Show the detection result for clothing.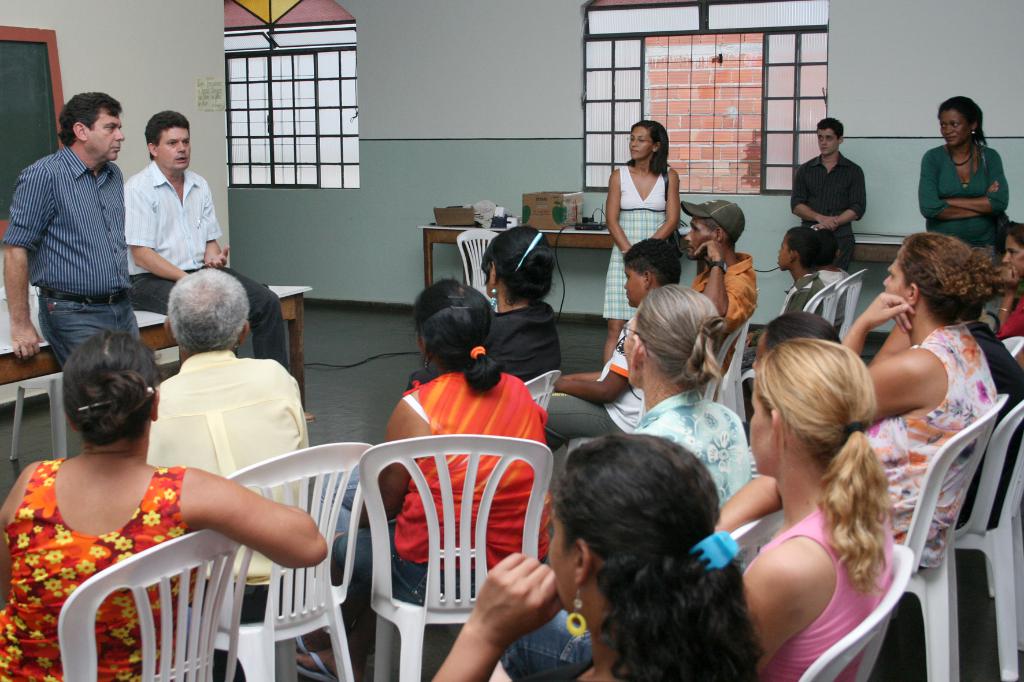
(left=784, top=267, right=822, bottom=317).
